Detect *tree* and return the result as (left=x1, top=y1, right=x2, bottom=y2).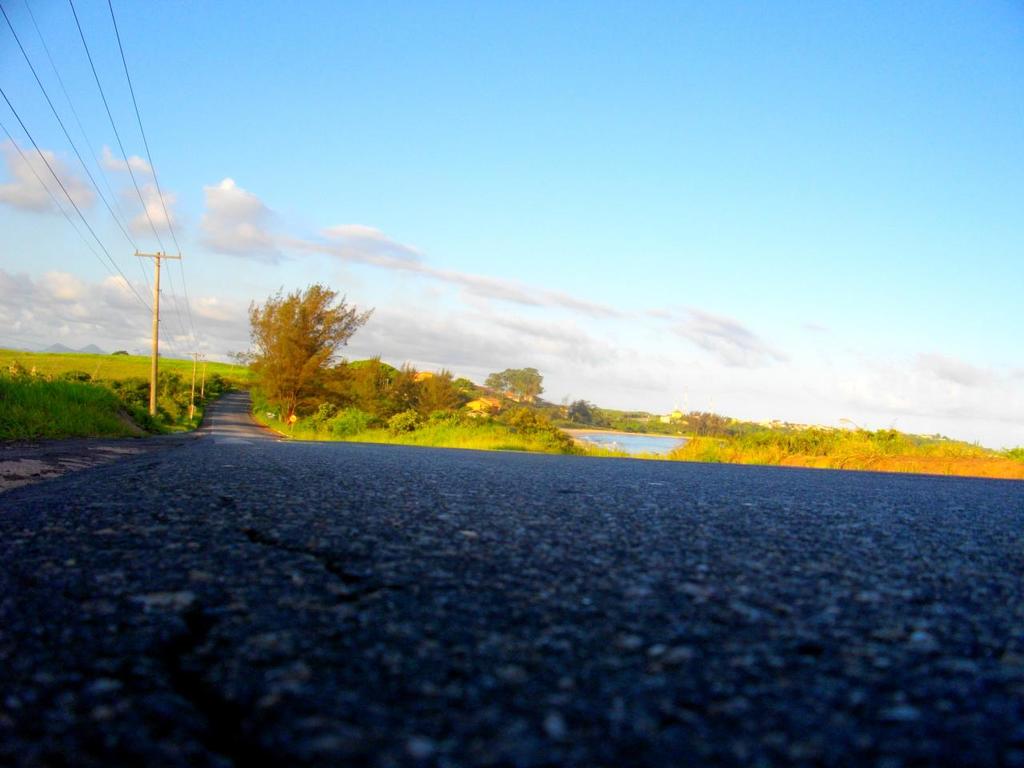
(left=332, top=358, right=434, bottom=428).
